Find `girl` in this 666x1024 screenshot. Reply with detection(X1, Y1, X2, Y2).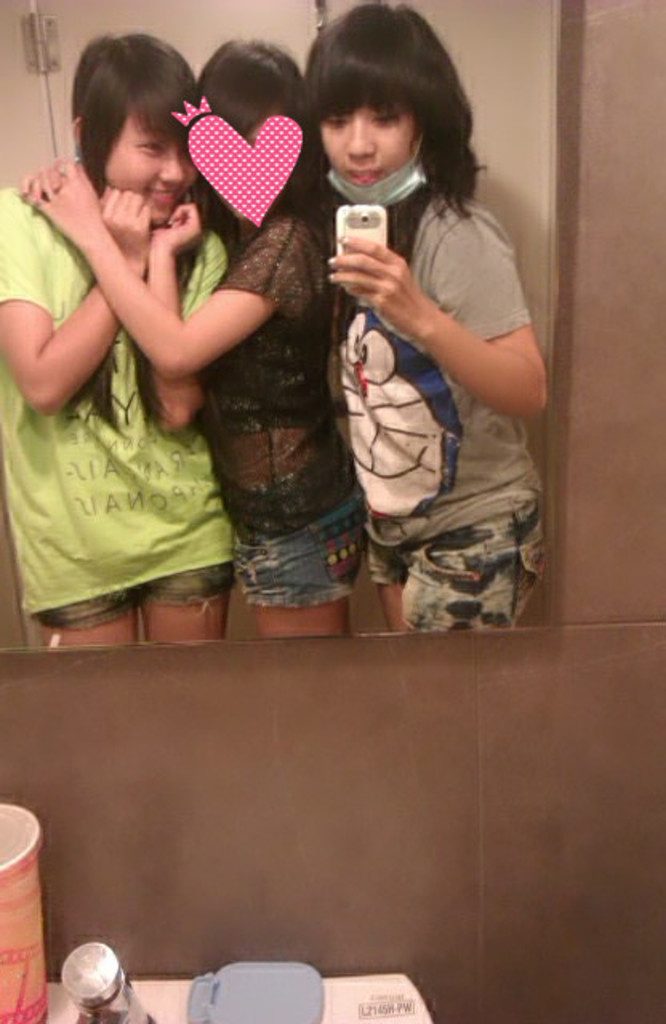
detection(0, 37, 232, 653).
